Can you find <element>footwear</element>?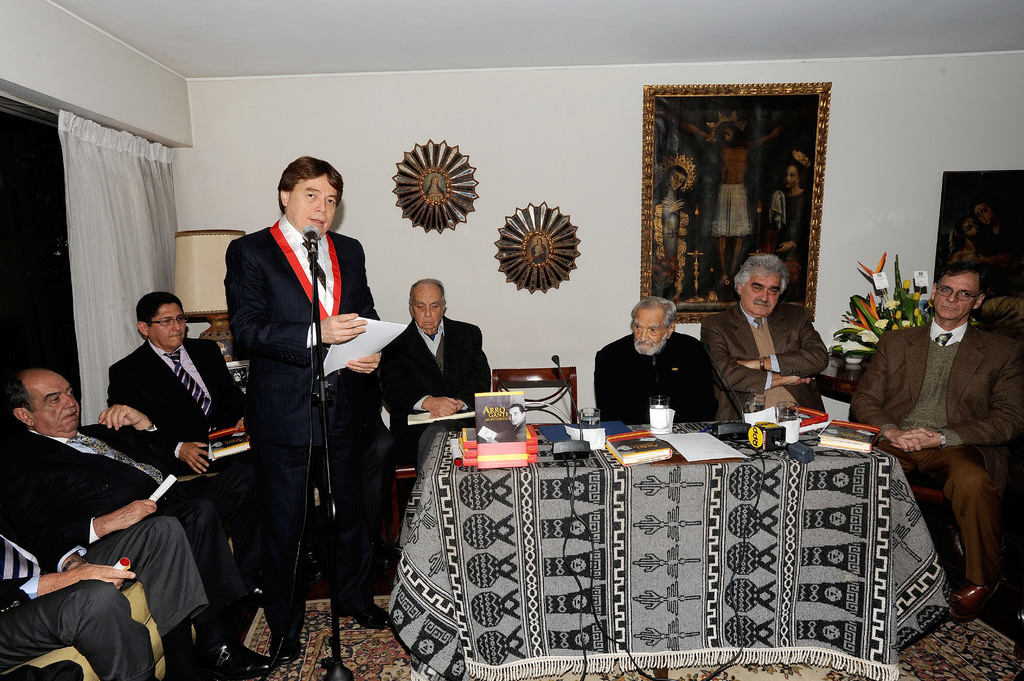
Yes, bounding box: Rect(266, 625, 300, 662).
